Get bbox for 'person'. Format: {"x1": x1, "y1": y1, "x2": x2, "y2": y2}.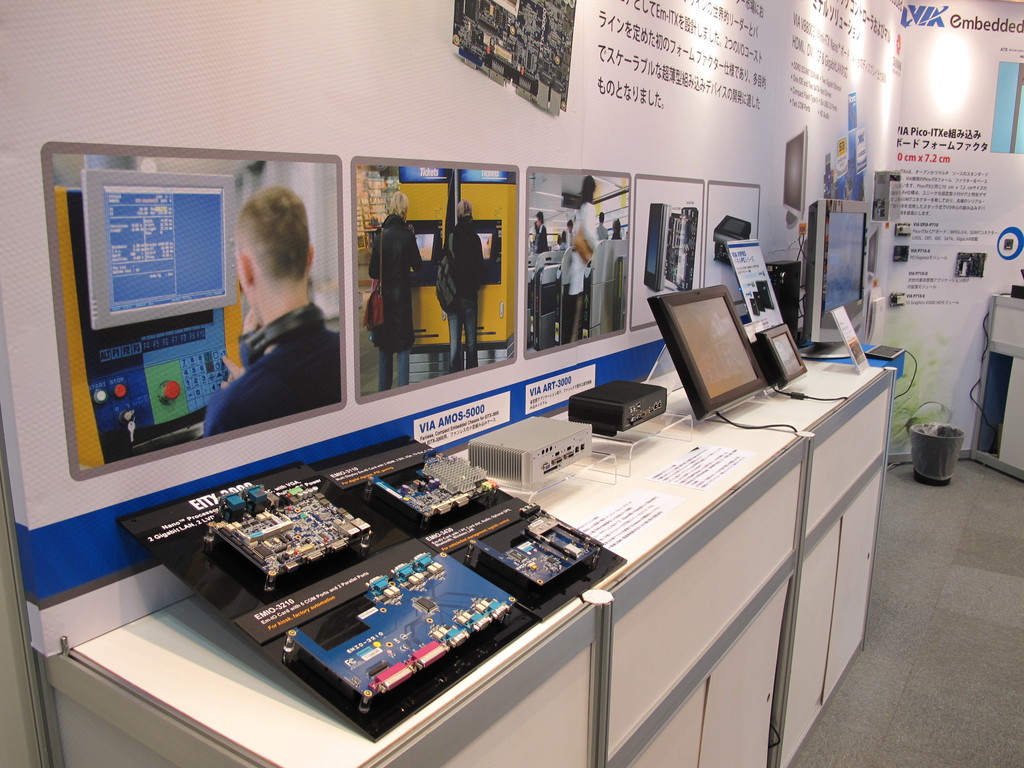
{"x1": 613, "y1": 219, "x2": 623, "y2": 243}.
